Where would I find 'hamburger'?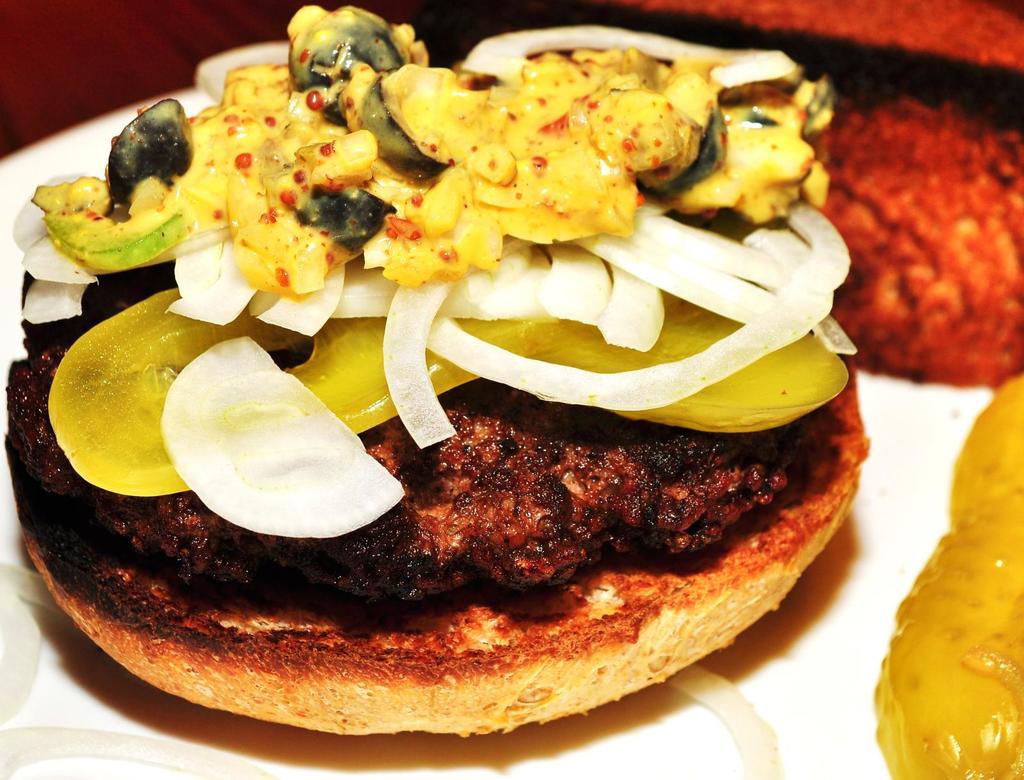
At 0 1 881 731.
